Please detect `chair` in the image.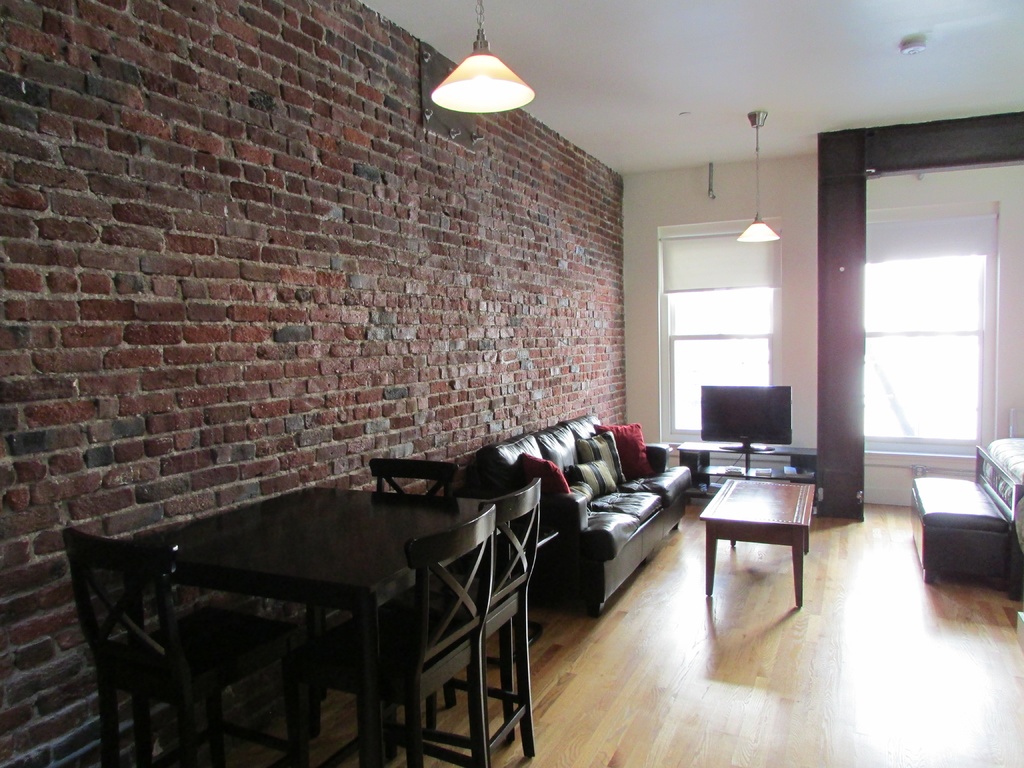
box(318, 456, 468, 740).
